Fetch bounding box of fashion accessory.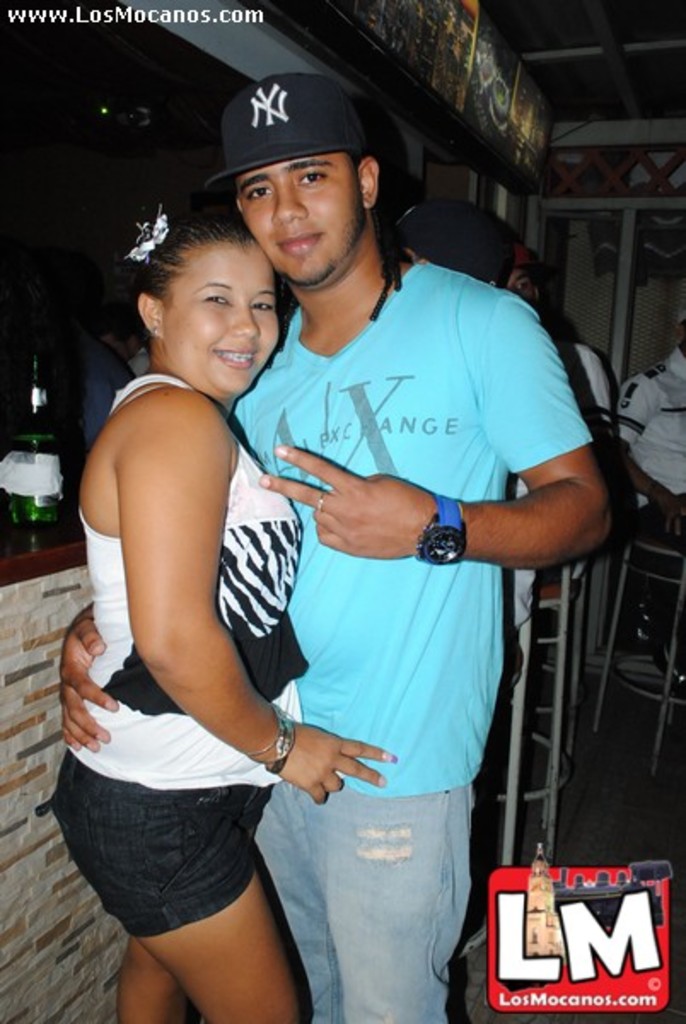
Bbox: box(123, 200, 164, 265).
